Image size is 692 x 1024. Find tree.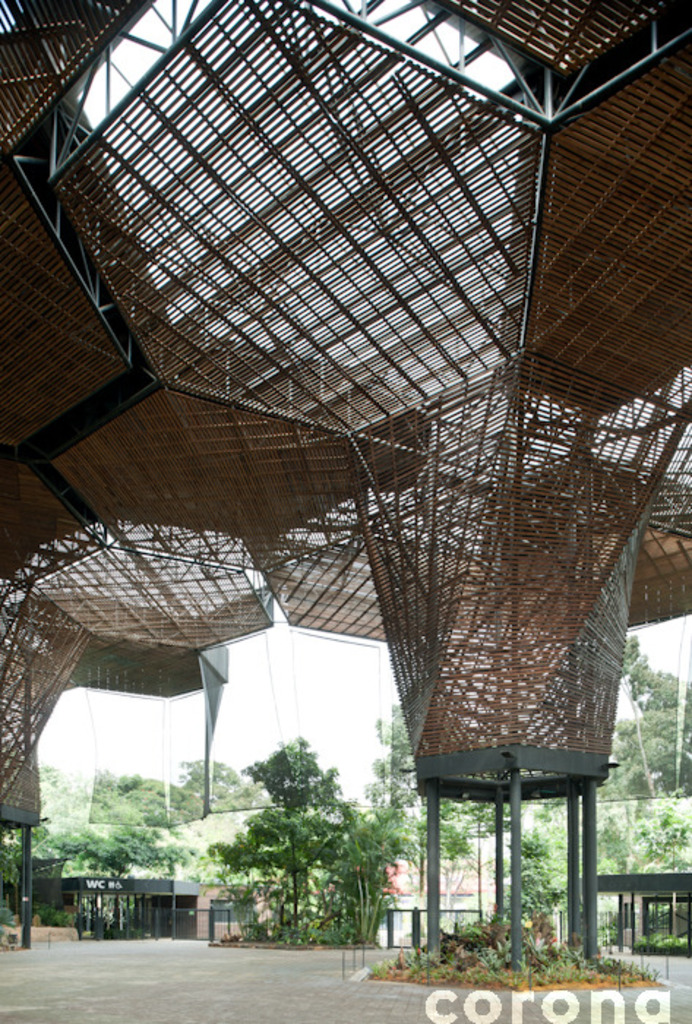
(494, 806, 560, 951).
